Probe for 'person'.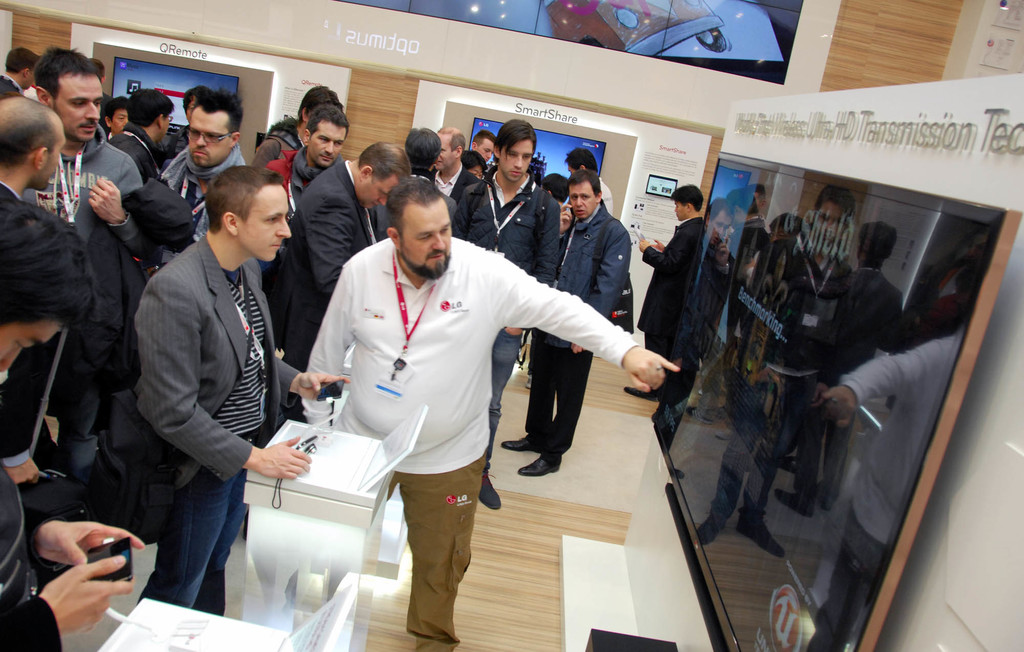
Probe result: 312,151,564,646.
